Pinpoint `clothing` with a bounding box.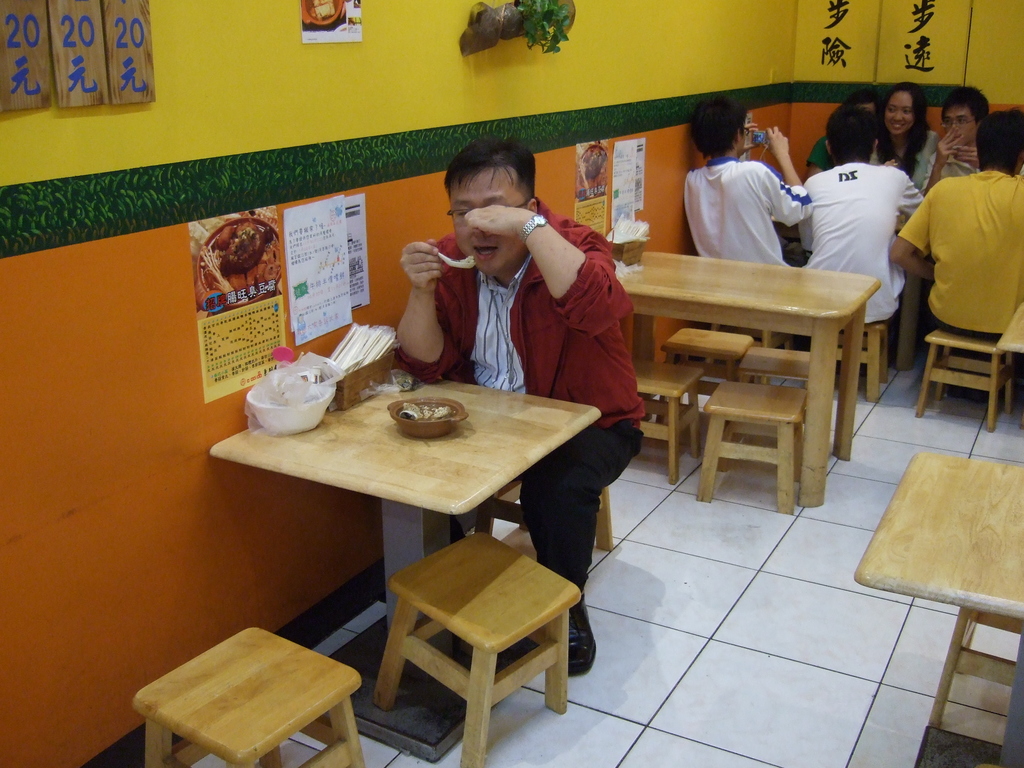
(left=883, top=166, right=1023, bottom=346).
